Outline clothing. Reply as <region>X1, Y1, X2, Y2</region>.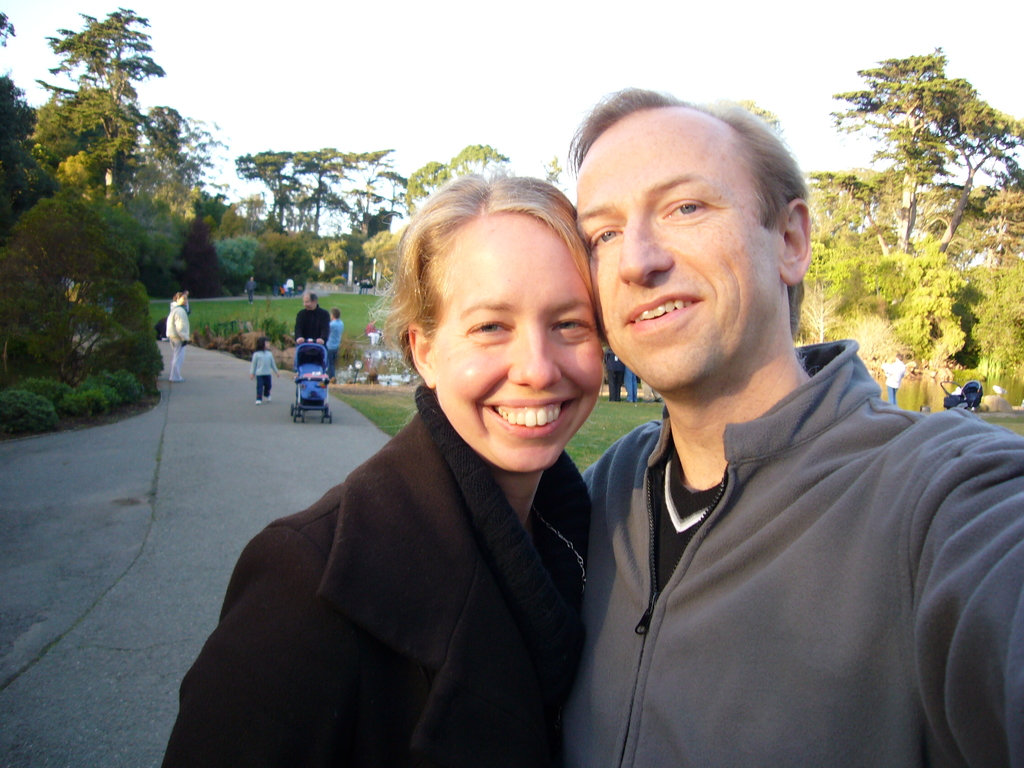
<region>242, 278, 259, 306</region>.
